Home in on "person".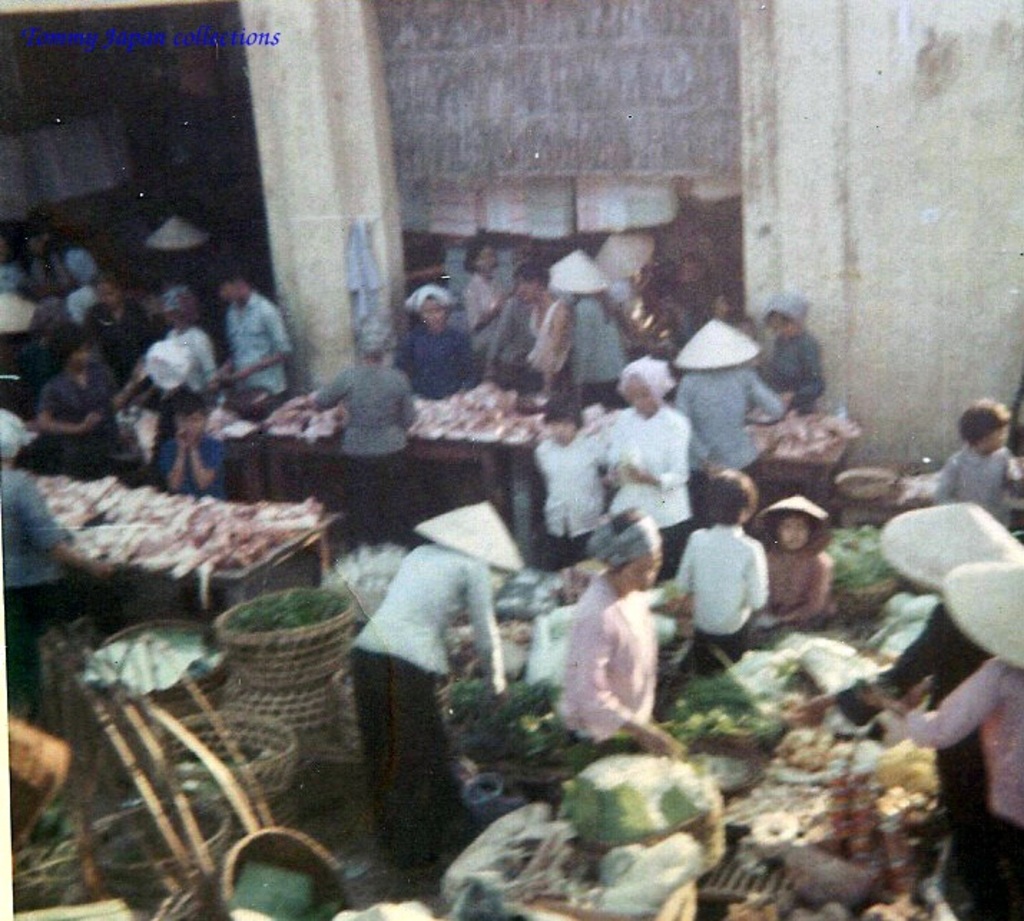
Homed in at select_region(756, 288, 821, 428).
